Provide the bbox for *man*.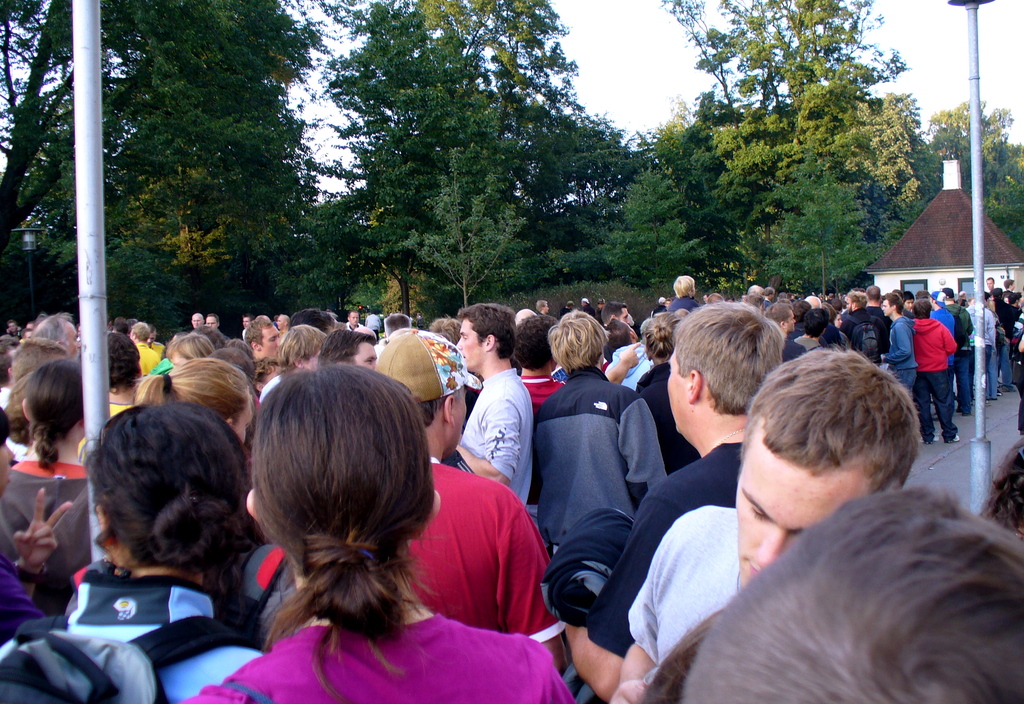
[x1=610, y1=346, x2=920, y2=703].
